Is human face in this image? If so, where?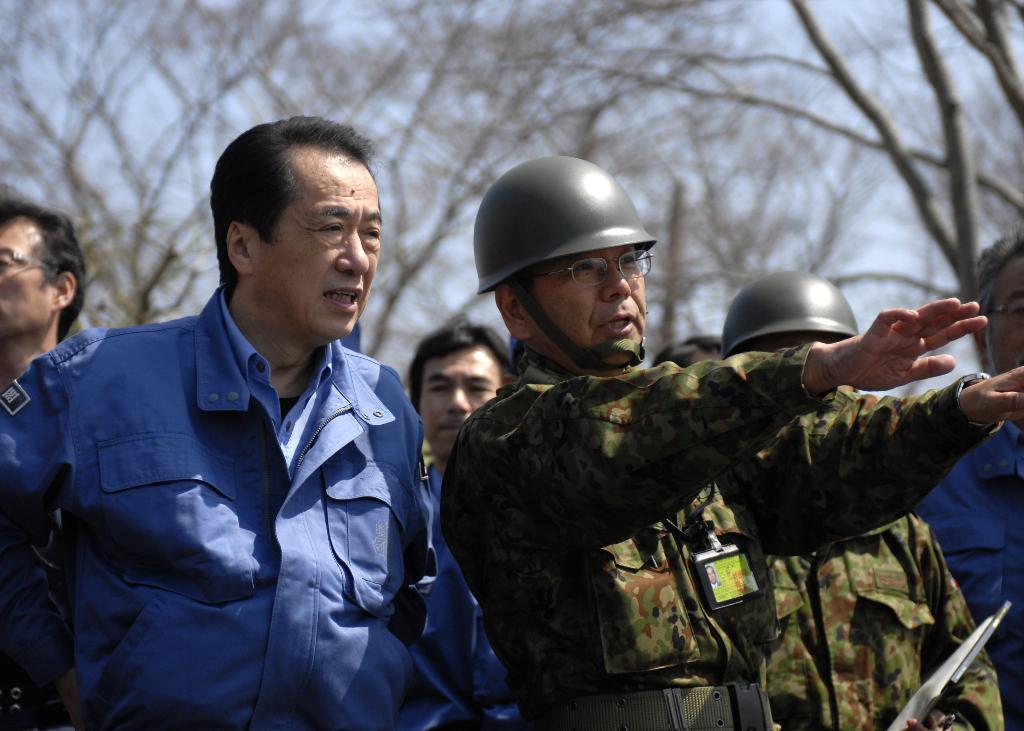
Yes, at <region>270, 161, 383, 336</region>.
